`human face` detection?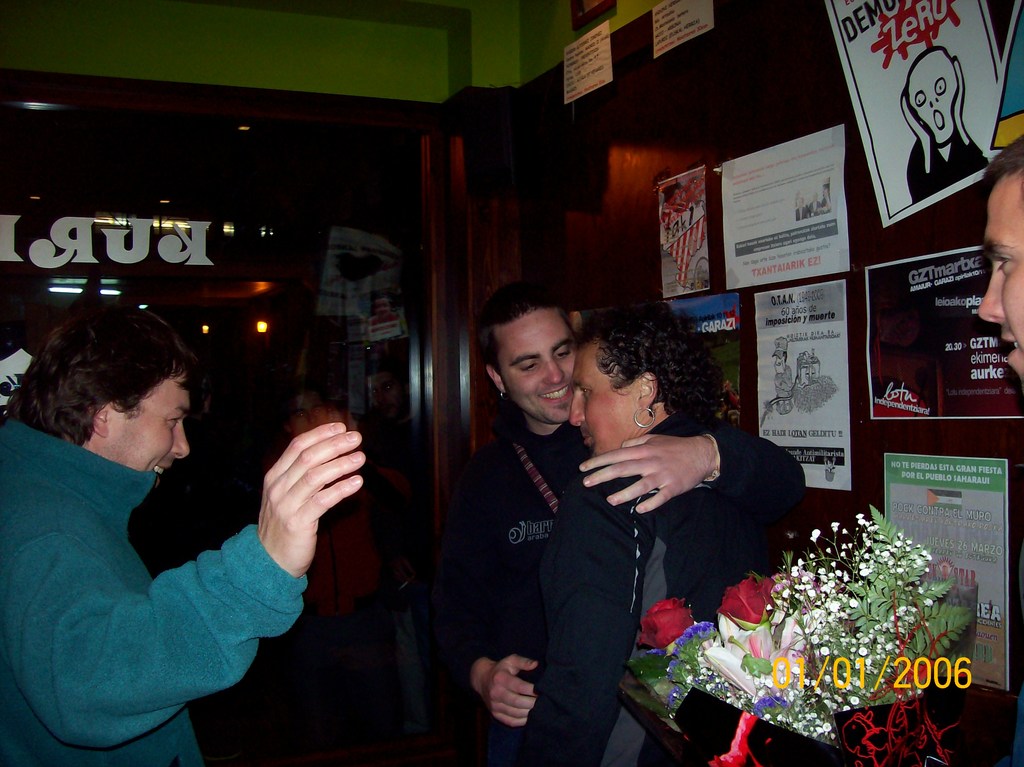
left=979, top=172, right=1023, bottom=382
